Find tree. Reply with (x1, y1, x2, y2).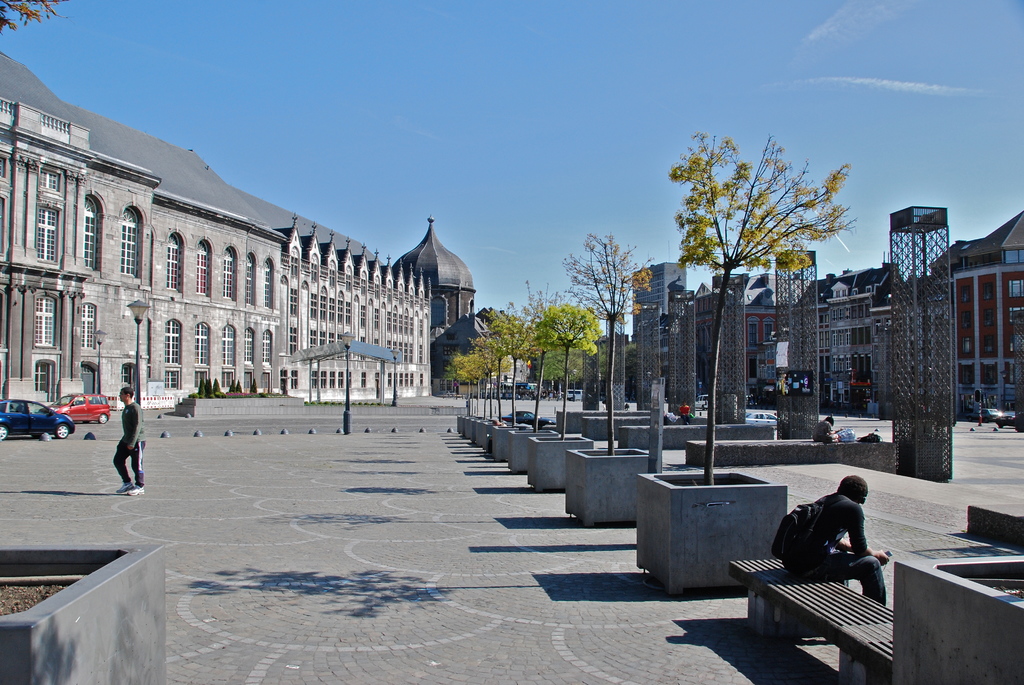
(563, 232, 657, 455).
